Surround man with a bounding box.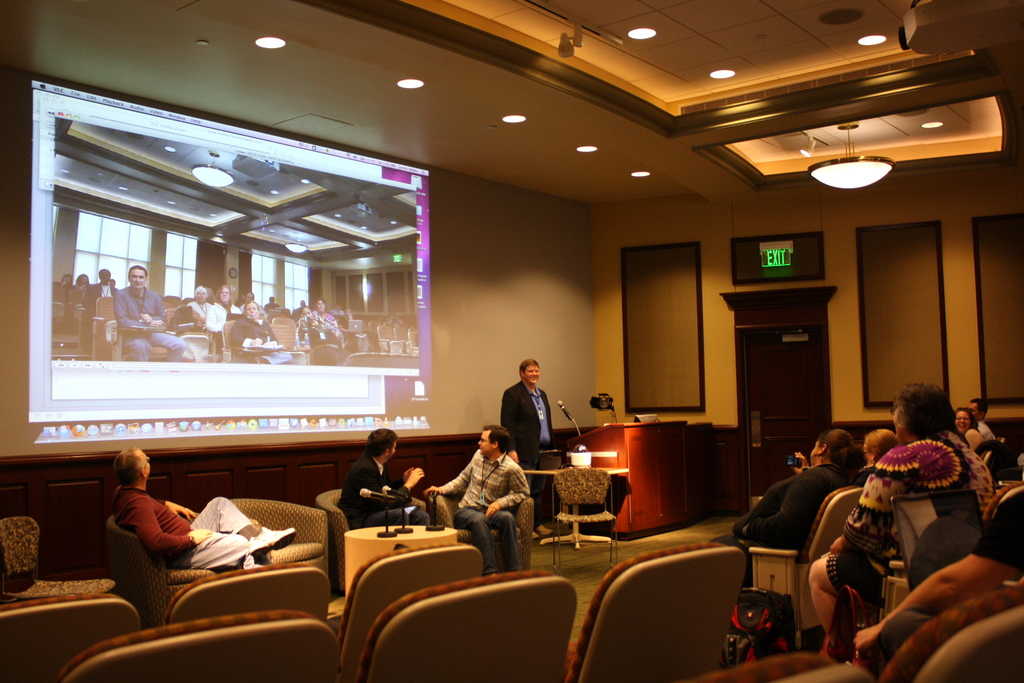
rect(499, 359, 555, 497).
